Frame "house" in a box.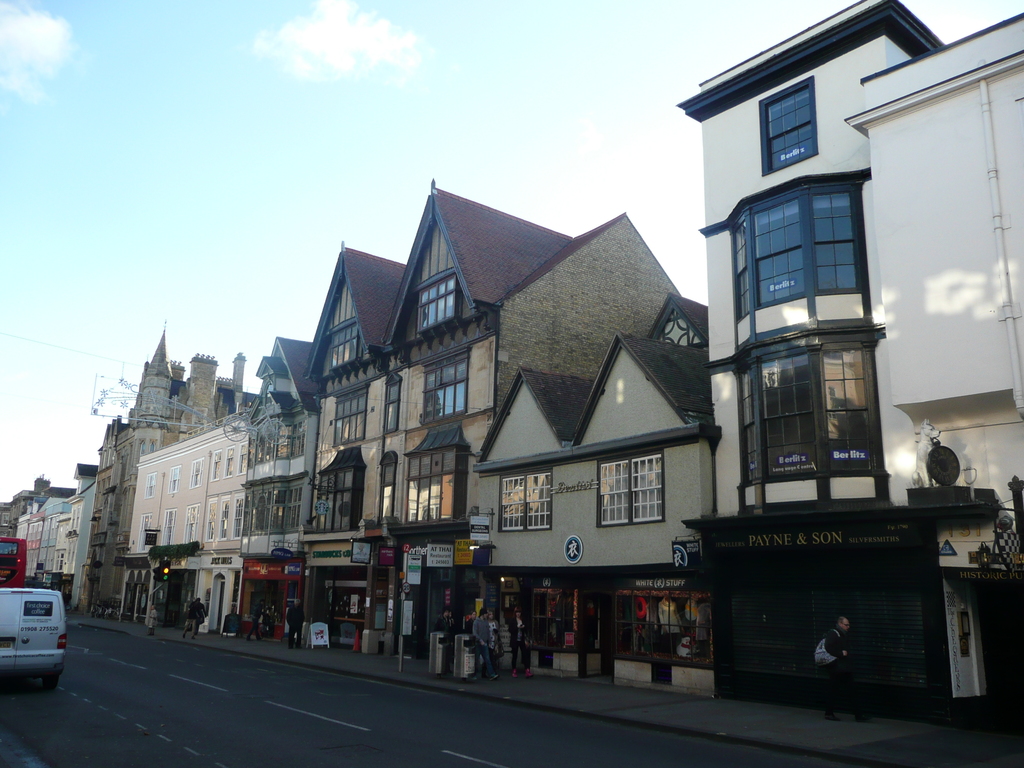
l=72, t=312, r=168, b=630.
